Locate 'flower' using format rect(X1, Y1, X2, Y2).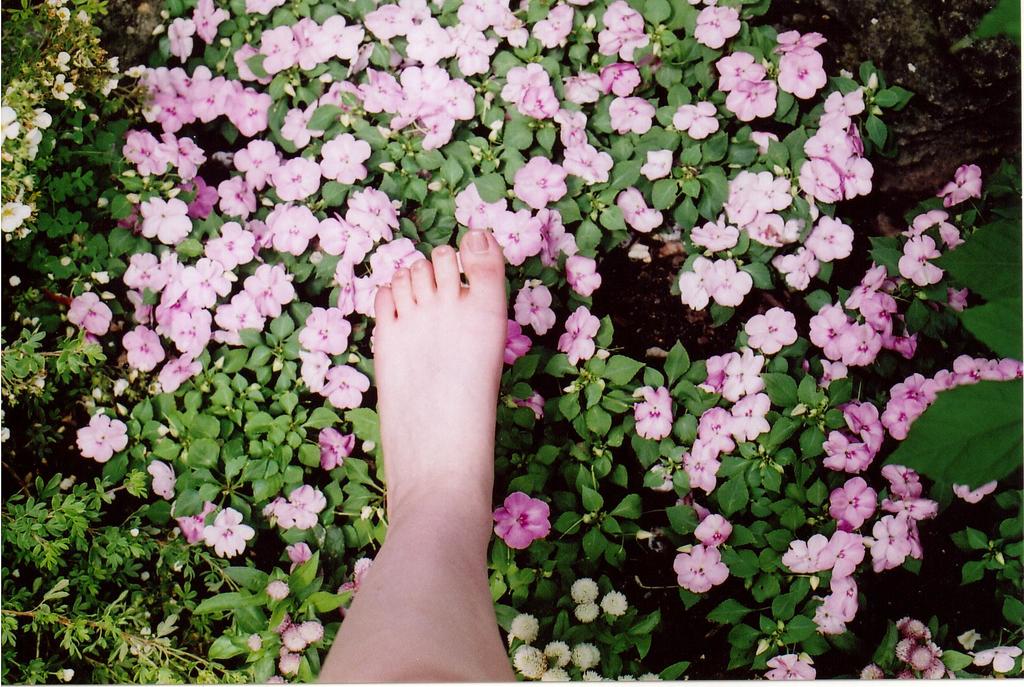
rect(268, 201, 315, 256).
